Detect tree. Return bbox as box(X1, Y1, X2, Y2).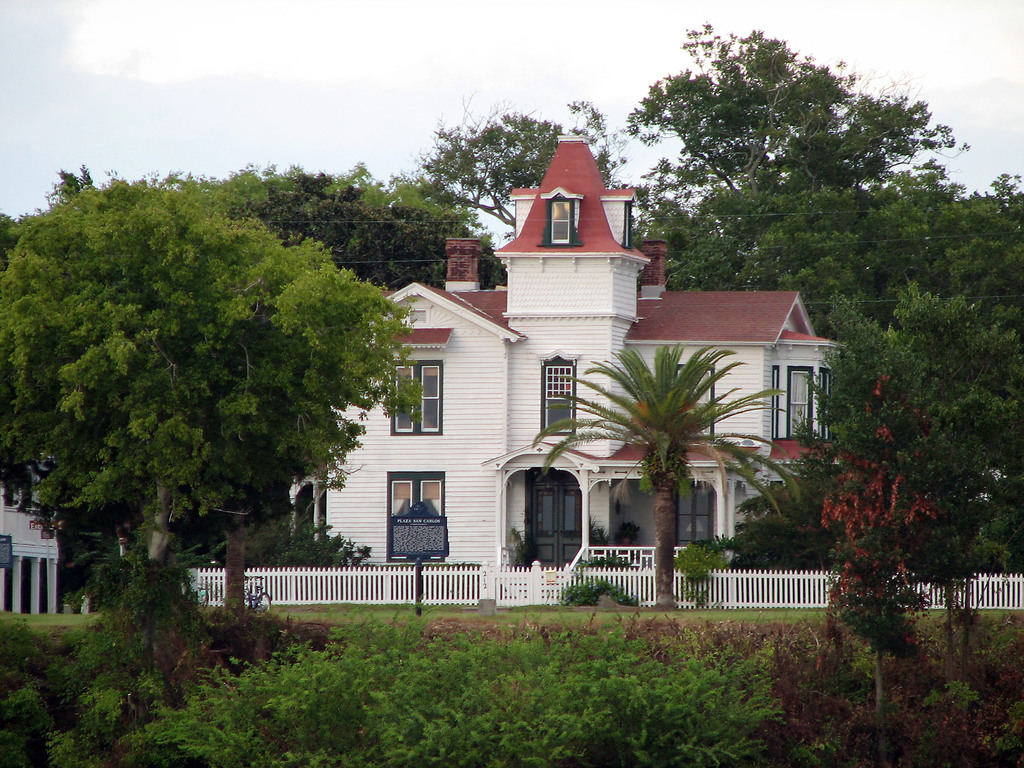
box(29, 149, 393, 642).
